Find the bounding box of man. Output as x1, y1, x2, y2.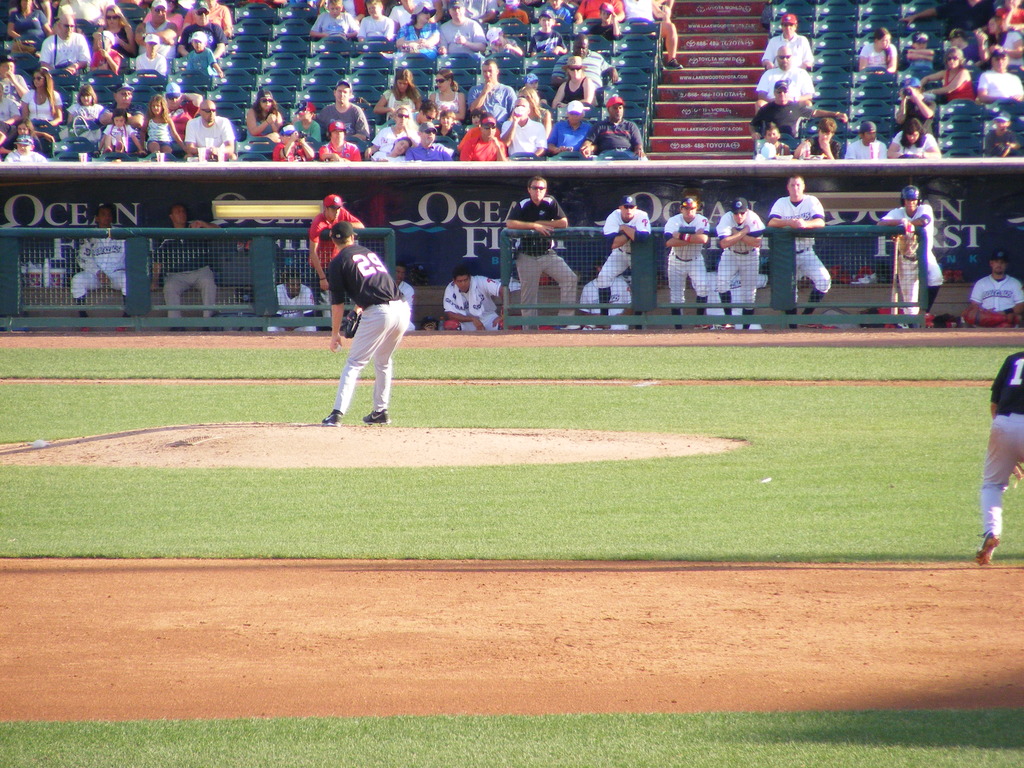
546, 99, 593, 156.
